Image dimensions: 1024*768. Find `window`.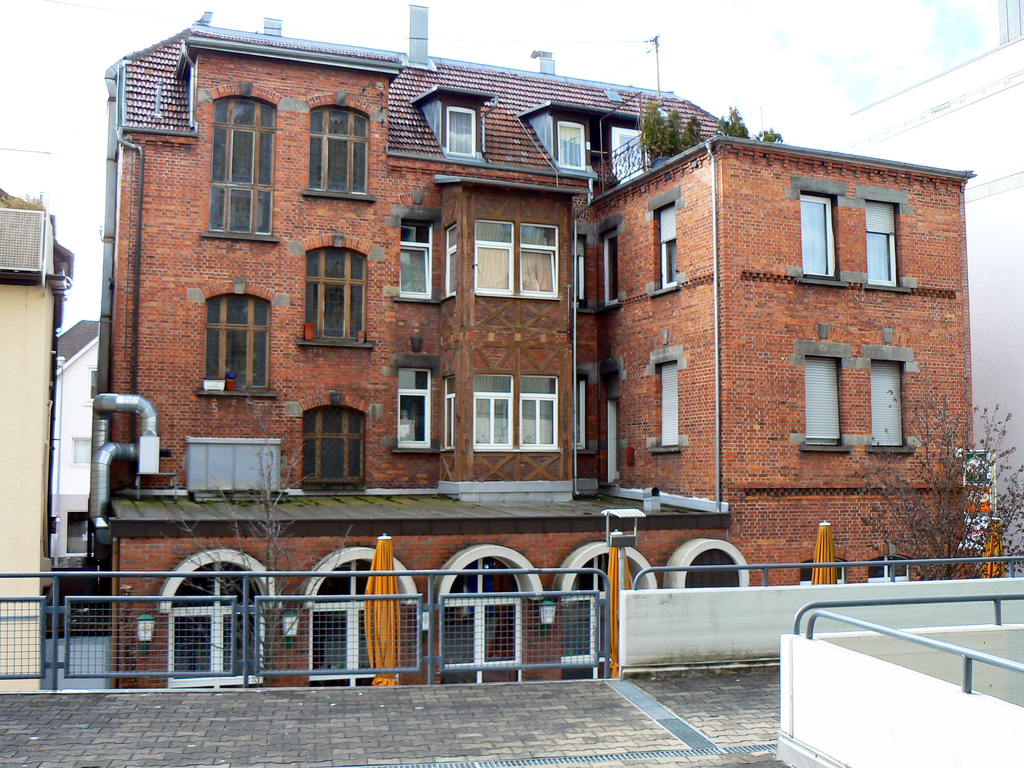
x1=867, y1=346, x2=916, y2=461.
